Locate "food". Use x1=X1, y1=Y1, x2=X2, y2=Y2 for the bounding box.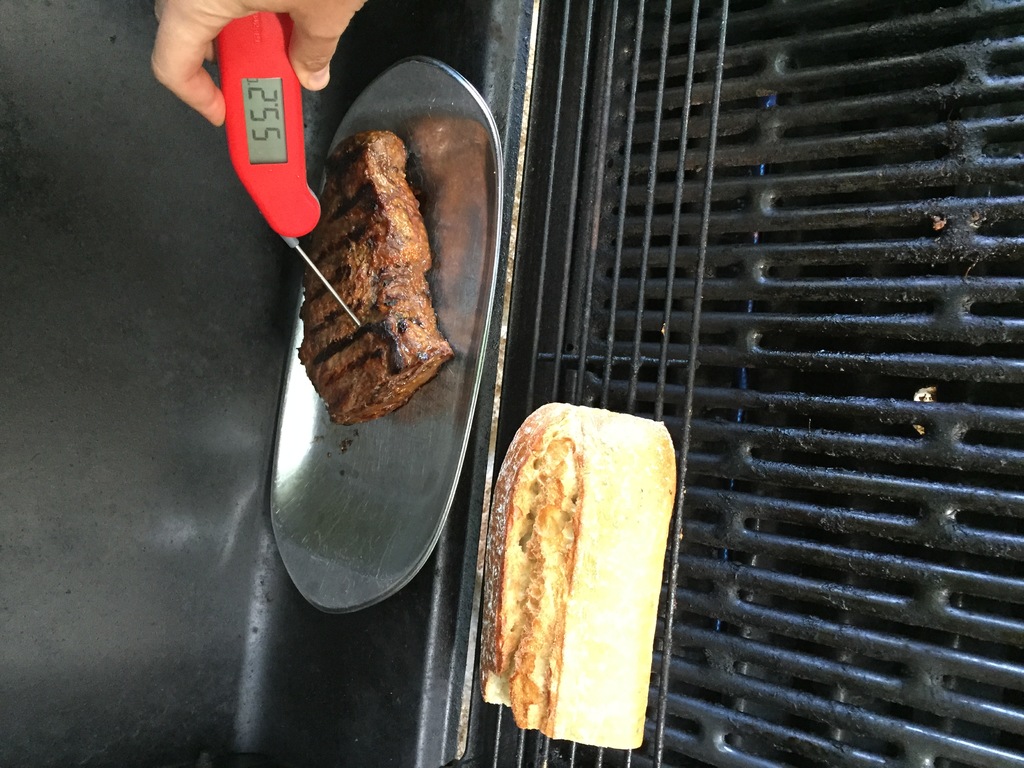
x1=291, y1=109, x2=456, y2=413.
